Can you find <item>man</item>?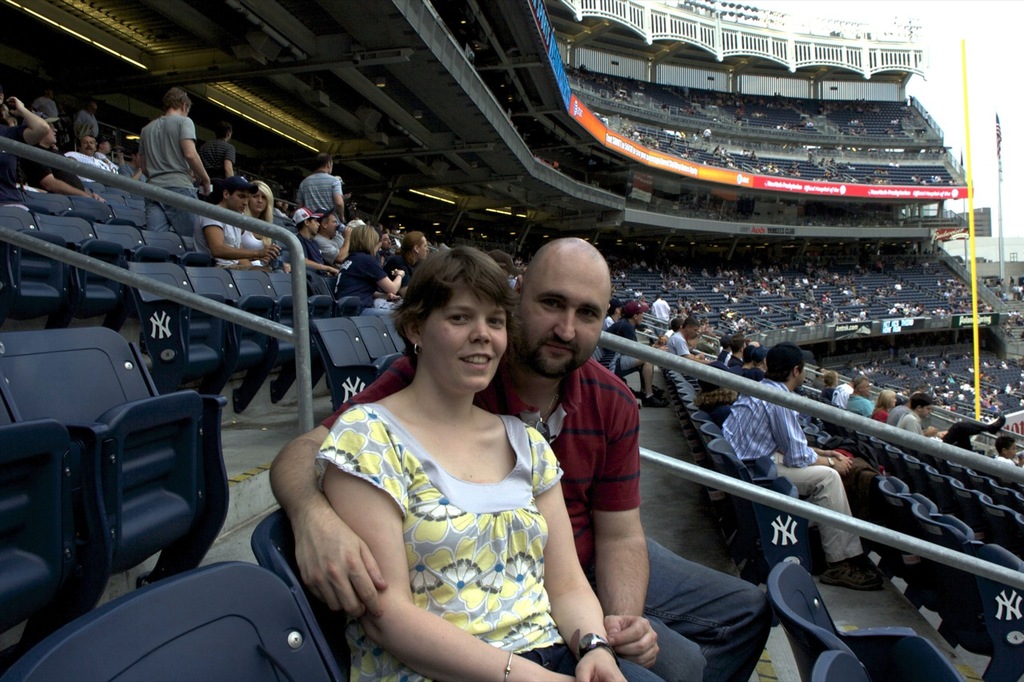
Yes, bounding box: (721,339,882,588).
